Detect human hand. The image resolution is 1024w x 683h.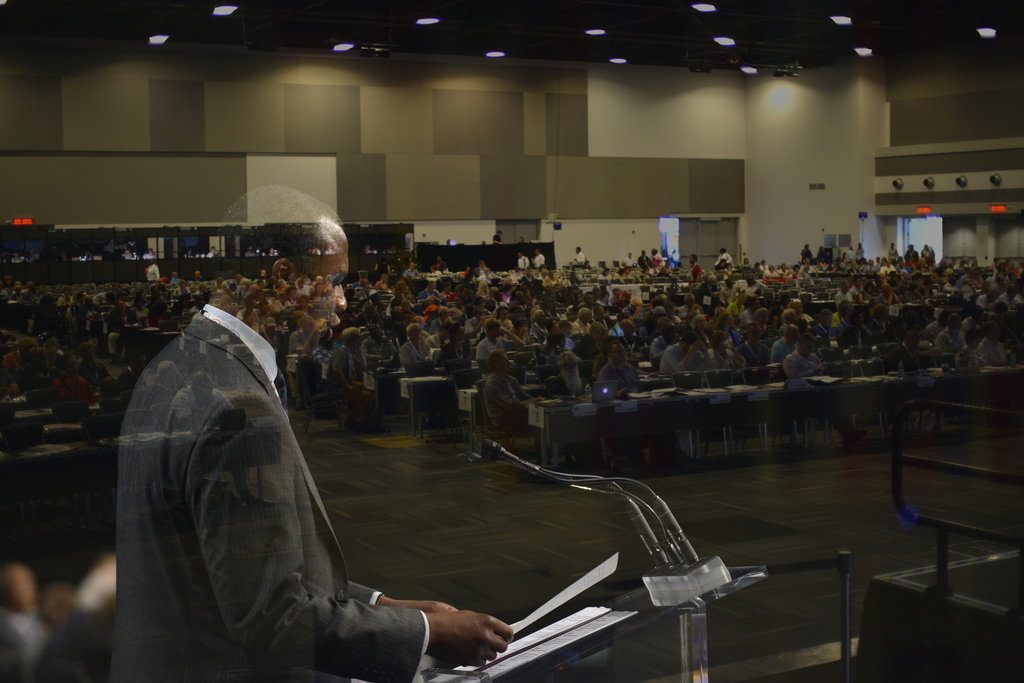
<box>689,339,701,351</box>.
